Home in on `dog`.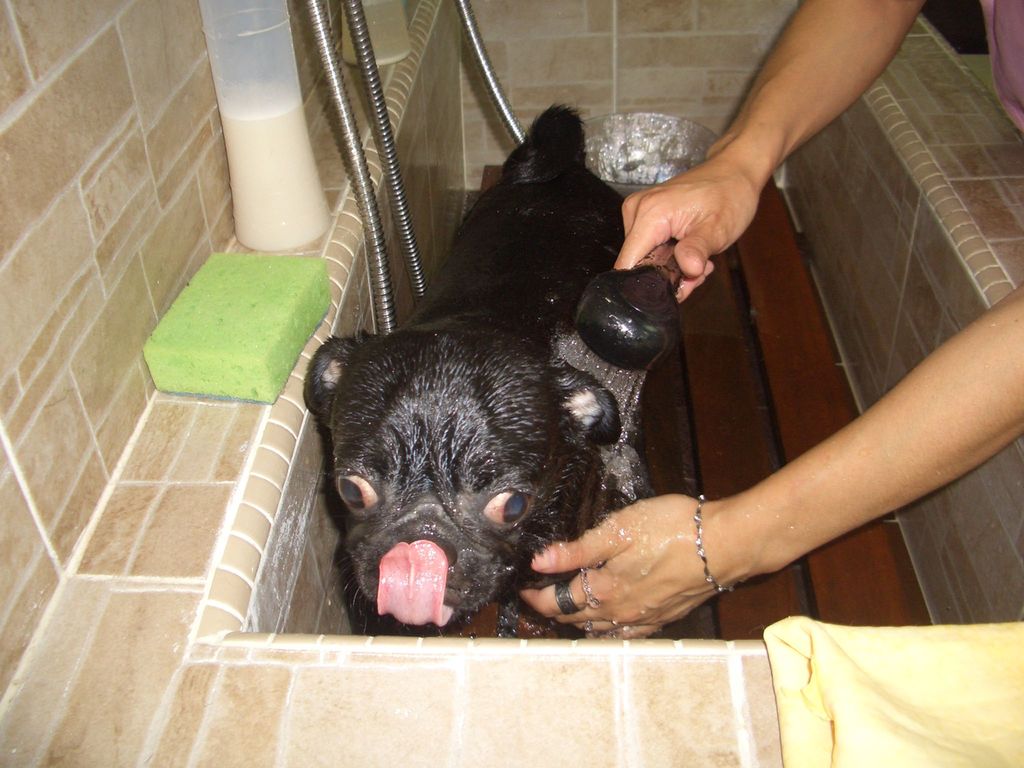
Homed in at BBox(307, 101, 642, 634).
